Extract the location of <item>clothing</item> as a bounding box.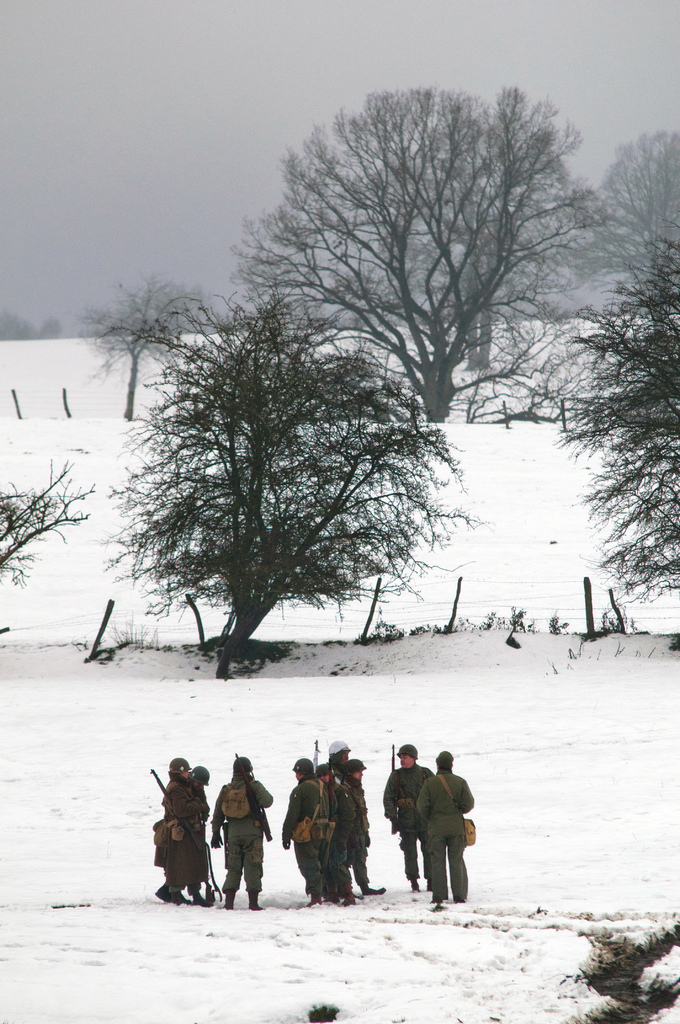
Rect(420, 765, 480, 902).
